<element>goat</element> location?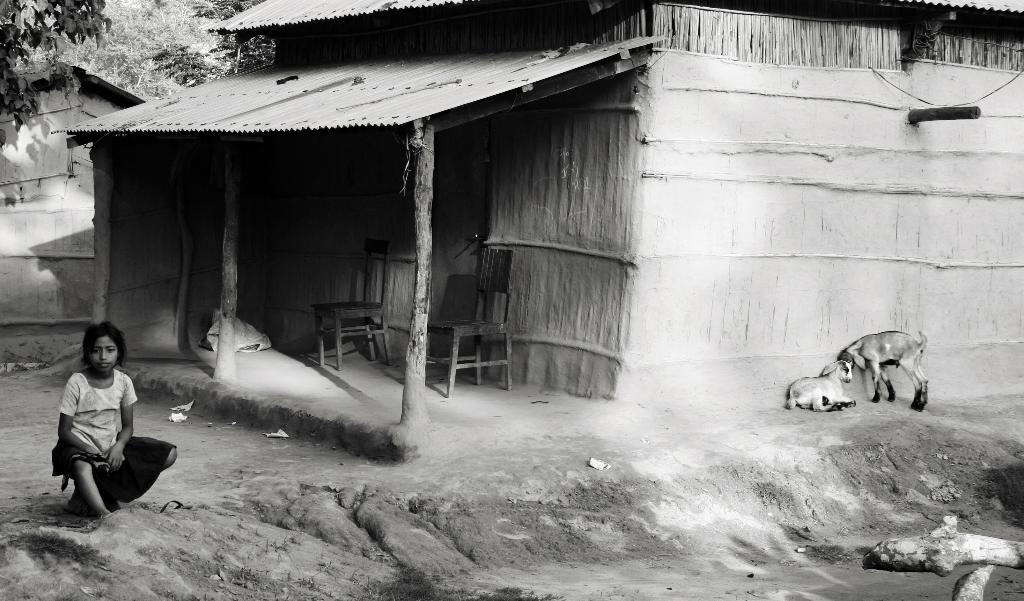
detection(788, 357, 858, 412)
